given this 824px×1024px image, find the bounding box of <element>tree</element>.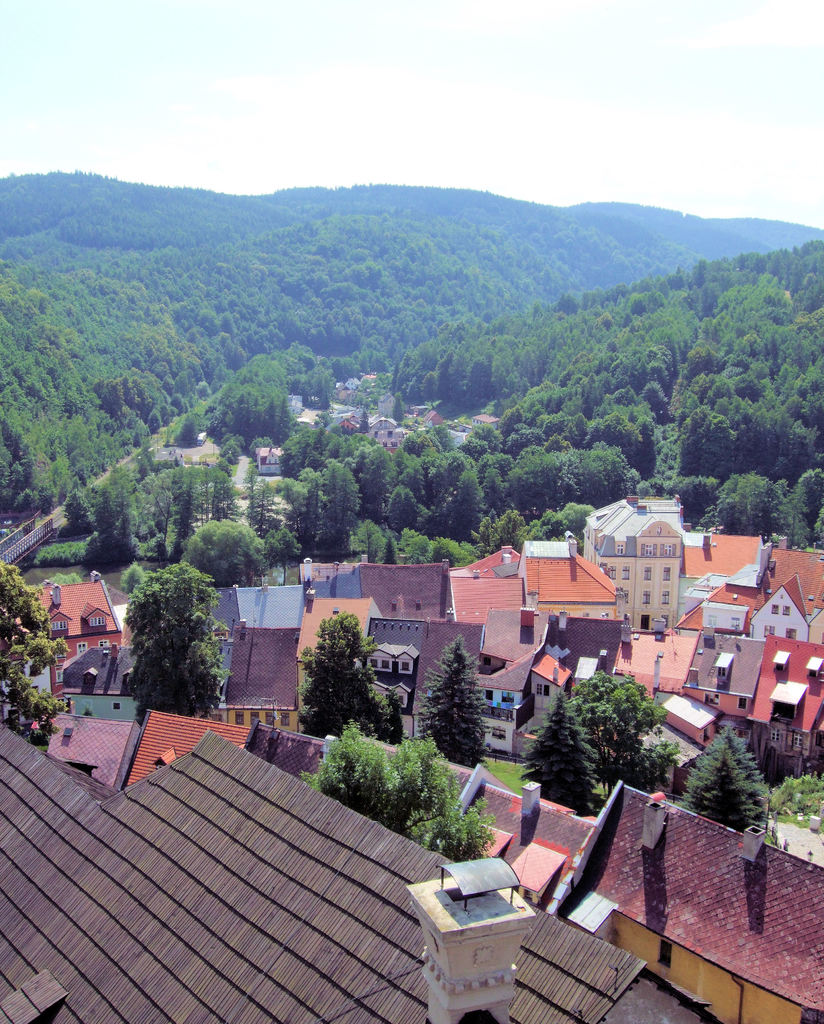
box=[181, 518, 263, 584].
